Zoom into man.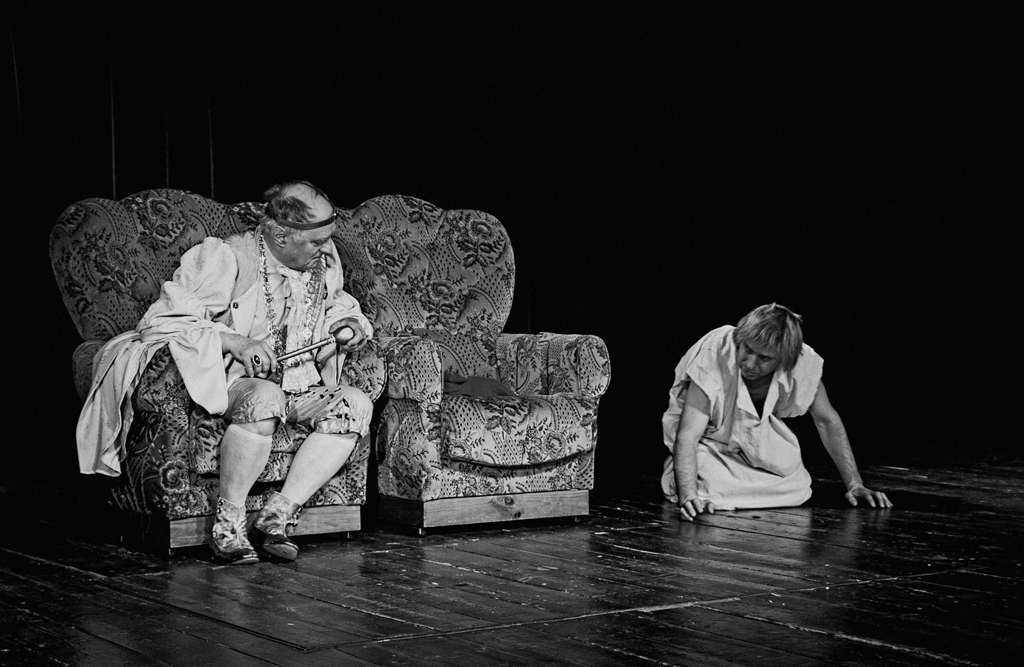
Zoom target: <region>662, 305, 890, 524</region>.
